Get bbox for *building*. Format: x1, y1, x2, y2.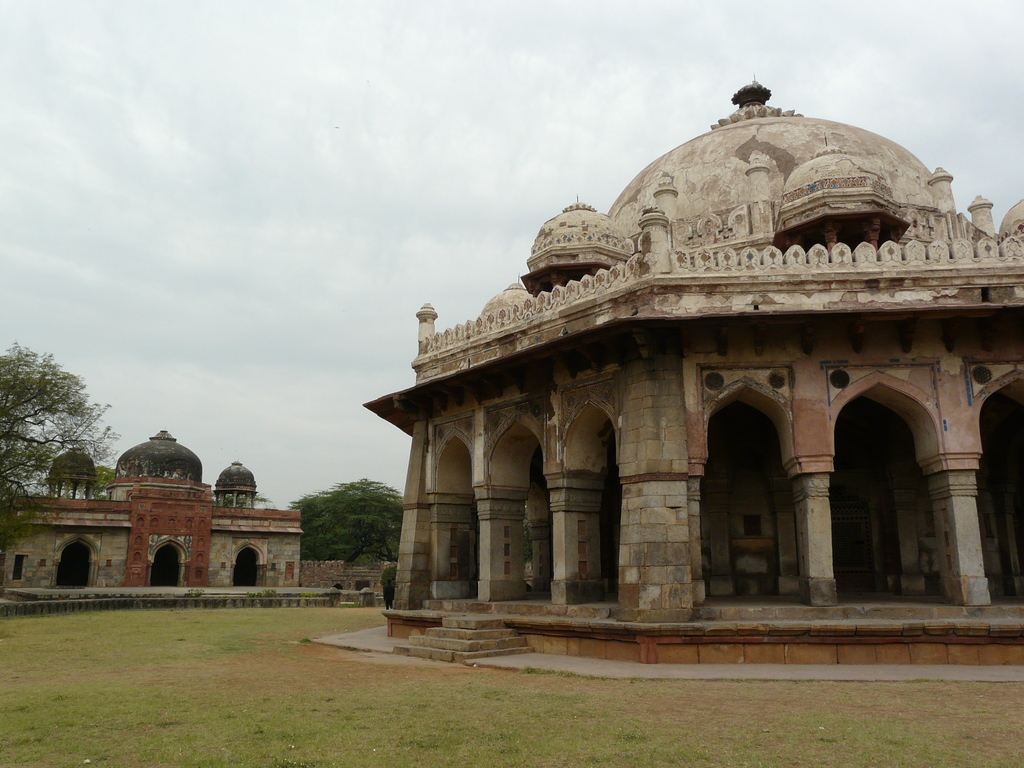
361, 77, 1023, 669.
